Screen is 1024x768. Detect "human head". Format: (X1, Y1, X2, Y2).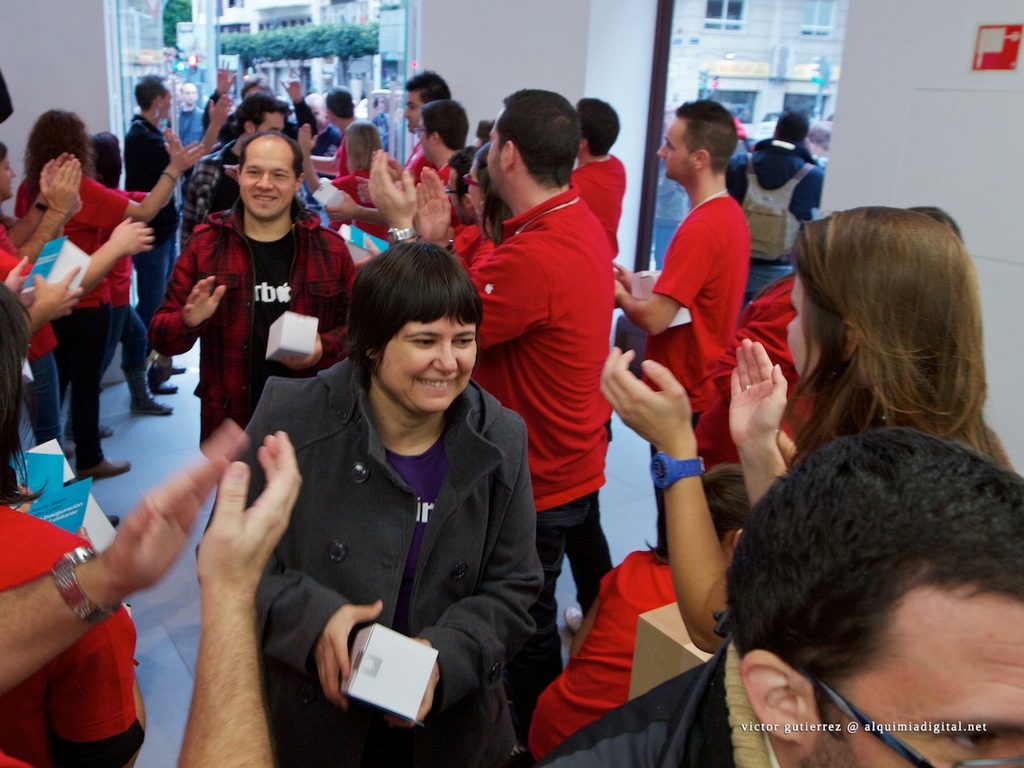
(410, 102, 468, 165).
